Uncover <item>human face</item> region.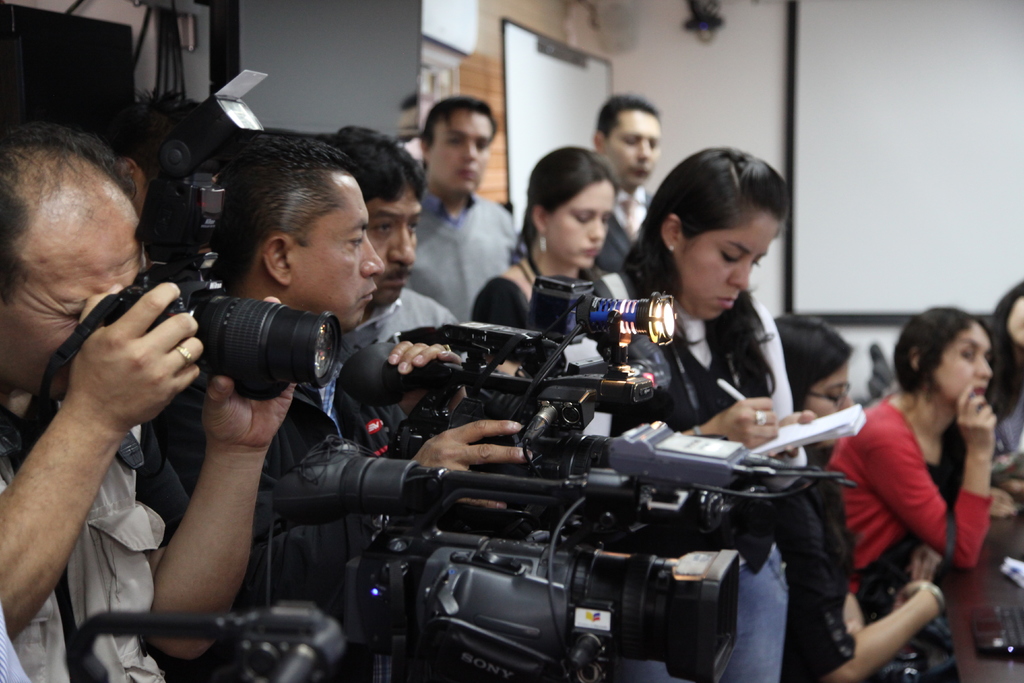
Uncovered: crop(808, 363, 849, 416).
